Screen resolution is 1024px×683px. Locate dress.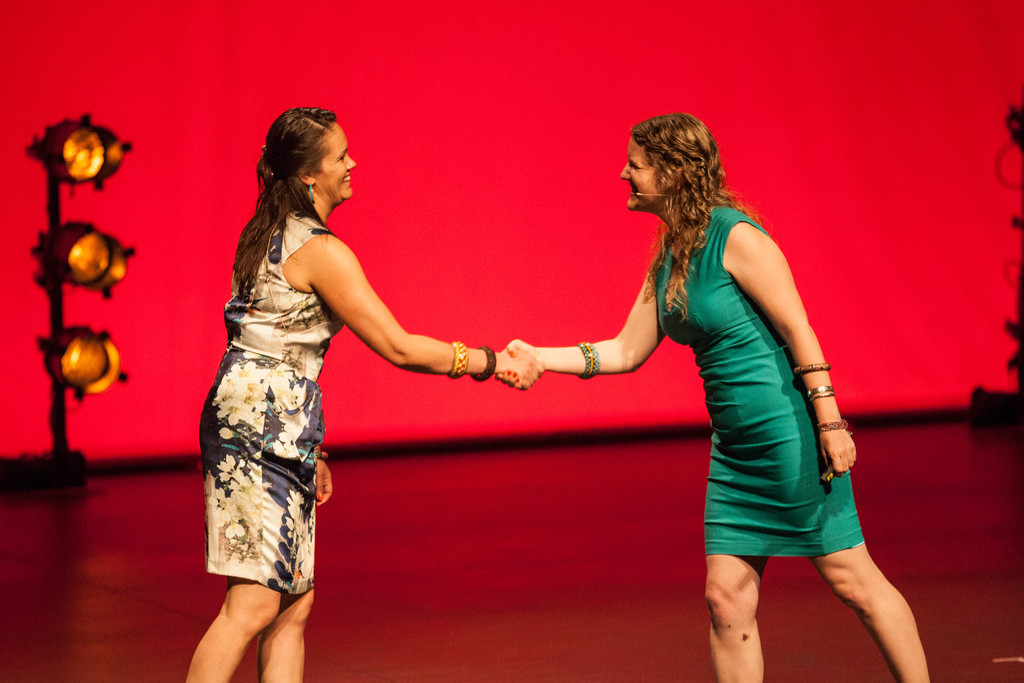
x1=652 y1=201 x2=860 y2=554.
